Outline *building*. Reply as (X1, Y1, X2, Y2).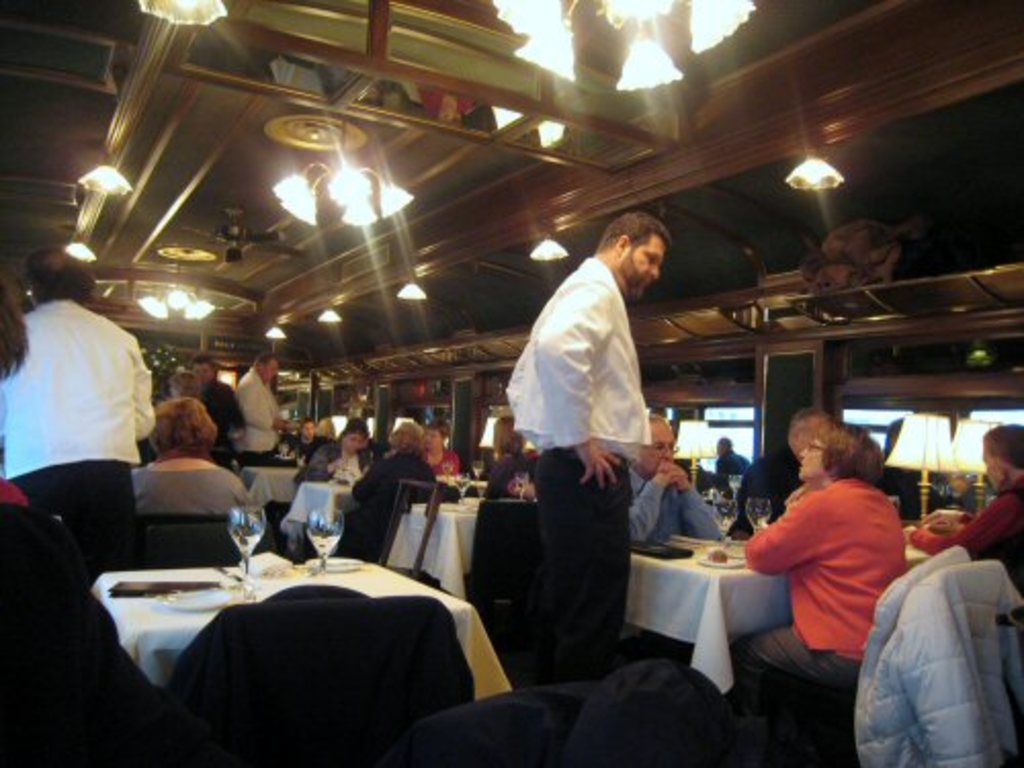
(0, 0, 1022, 766).
